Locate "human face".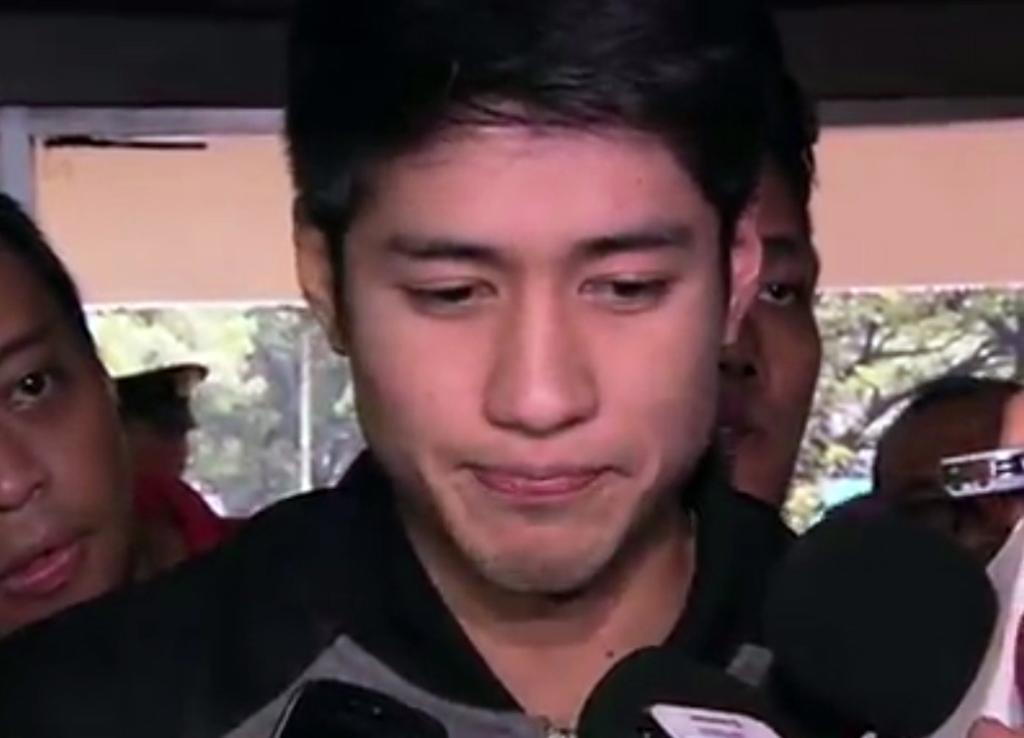
Bounding box: Rect(882, 418, 1023, 564).
